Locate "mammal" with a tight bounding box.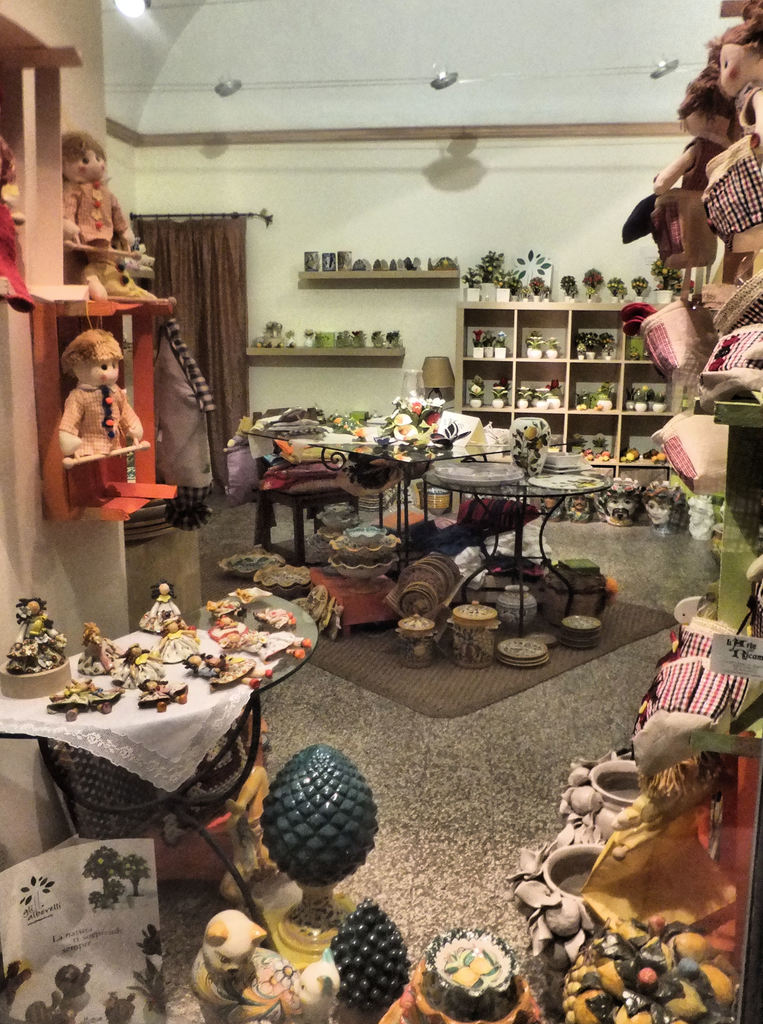
253 603 297 624.
